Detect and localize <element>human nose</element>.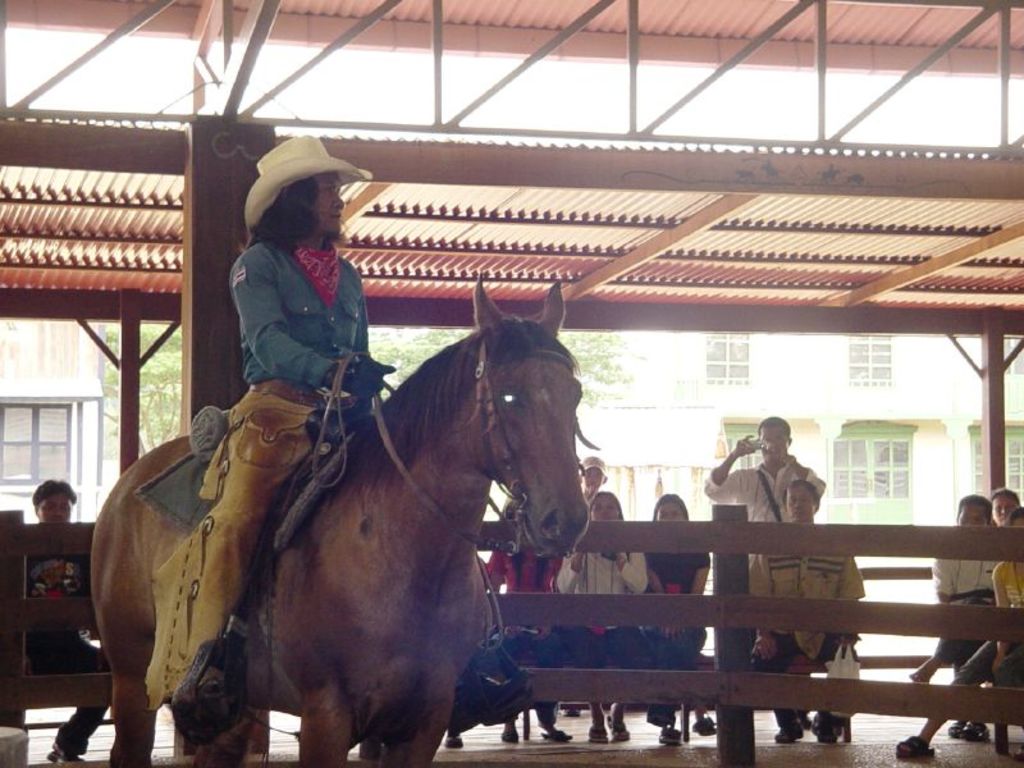
Localized at 788/499/808/508.
